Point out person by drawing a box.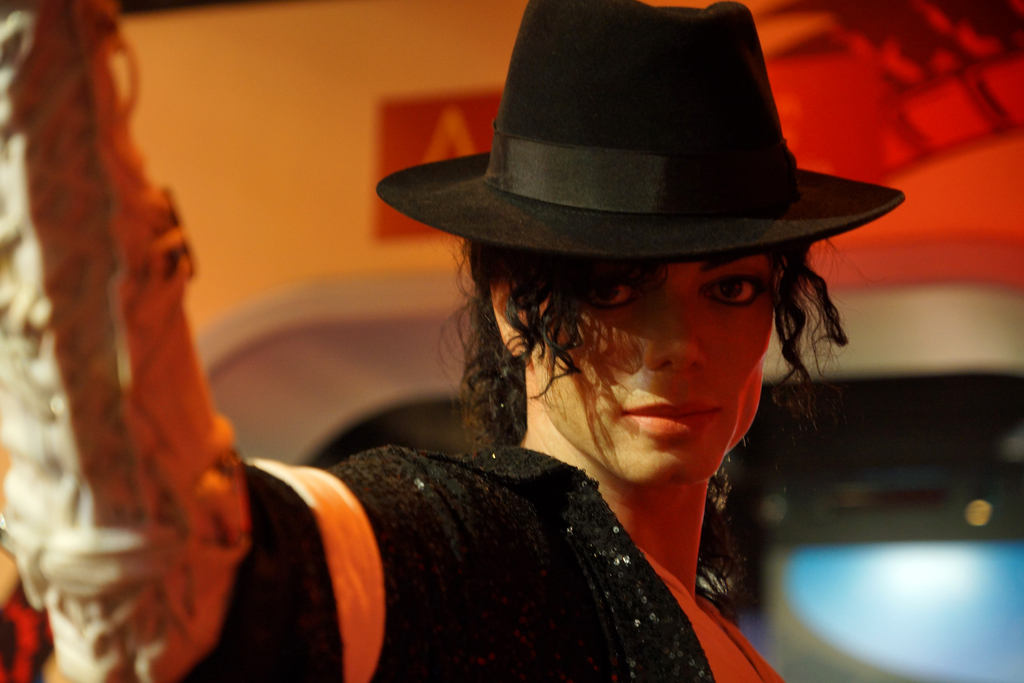
[0, 0, 907, 682].
